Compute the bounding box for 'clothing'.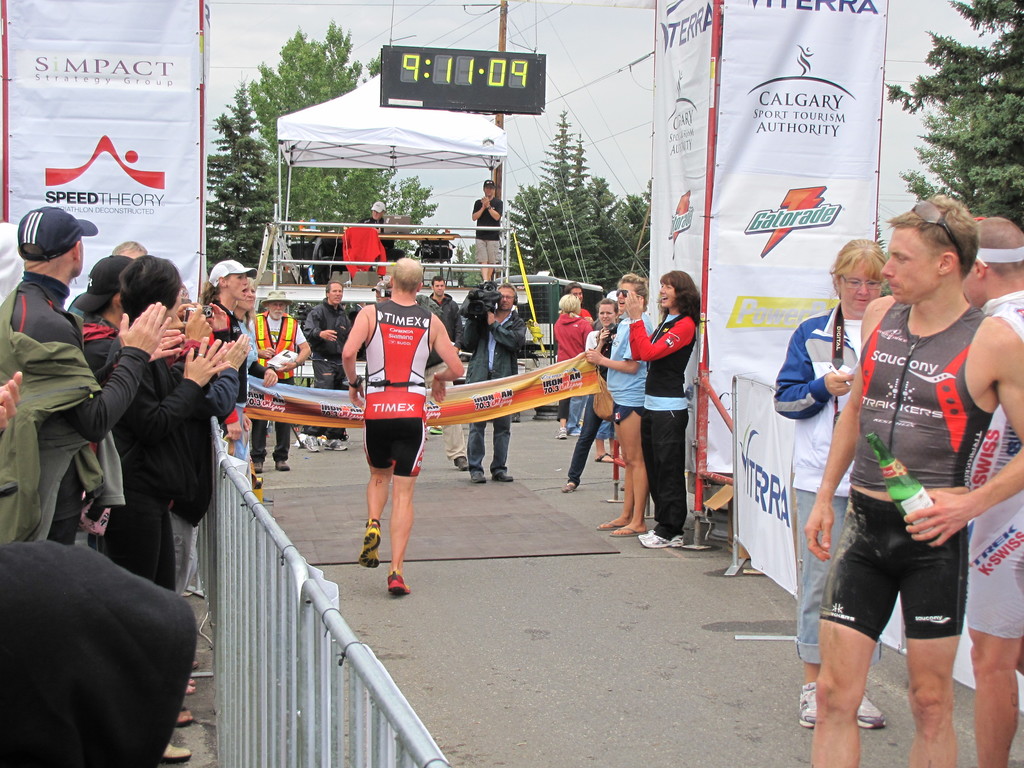
821/299/1001/632.
